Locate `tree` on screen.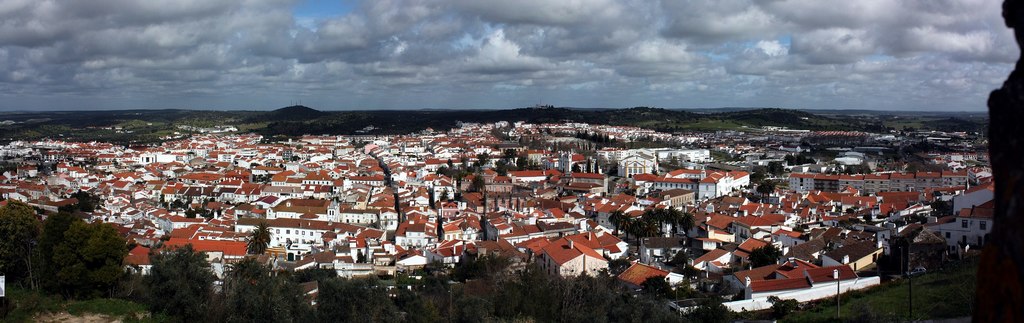
On screen at rect(244, 224, 273, 256).
